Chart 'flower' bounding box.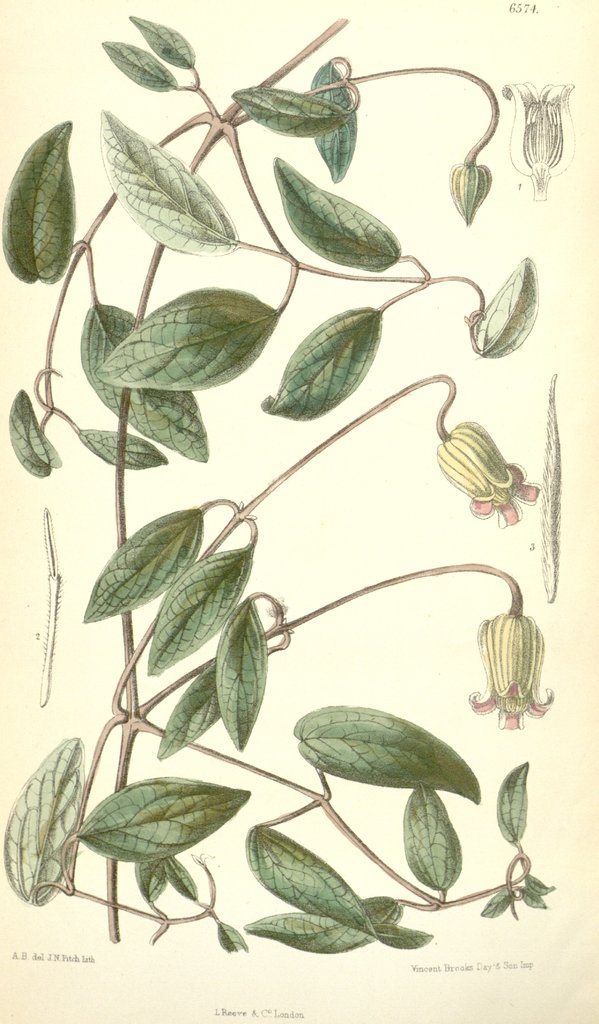
Charted: {"x1": 441, "y1": 399, "x2": 546, "y2": 524}.
